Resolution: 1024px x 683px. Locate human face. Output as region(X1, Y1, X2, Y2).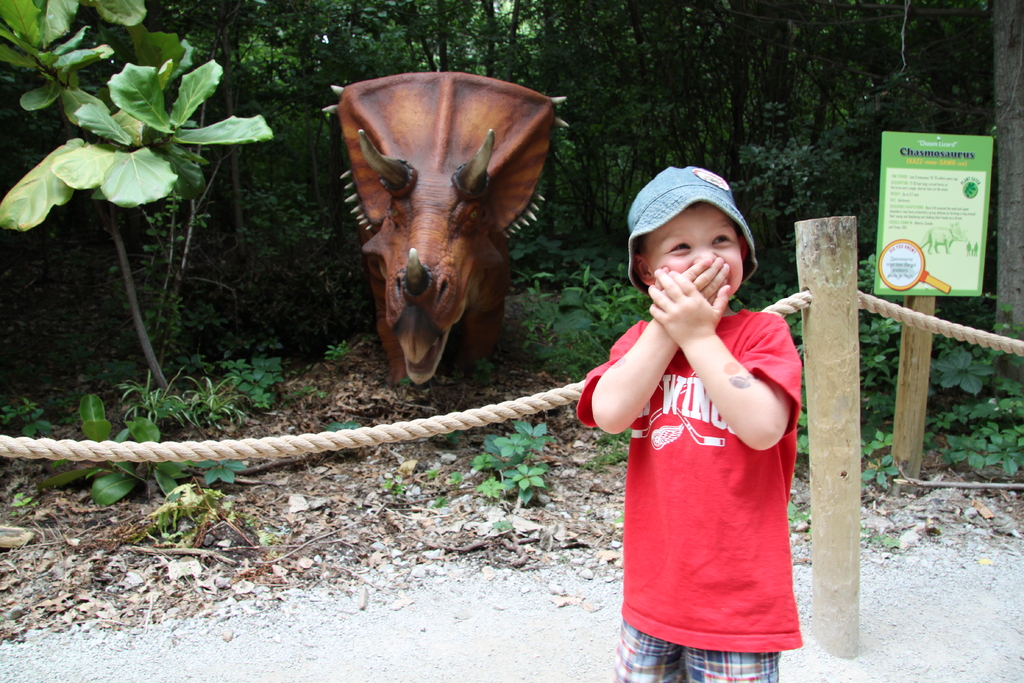
region(638, 206, 745, 294).
